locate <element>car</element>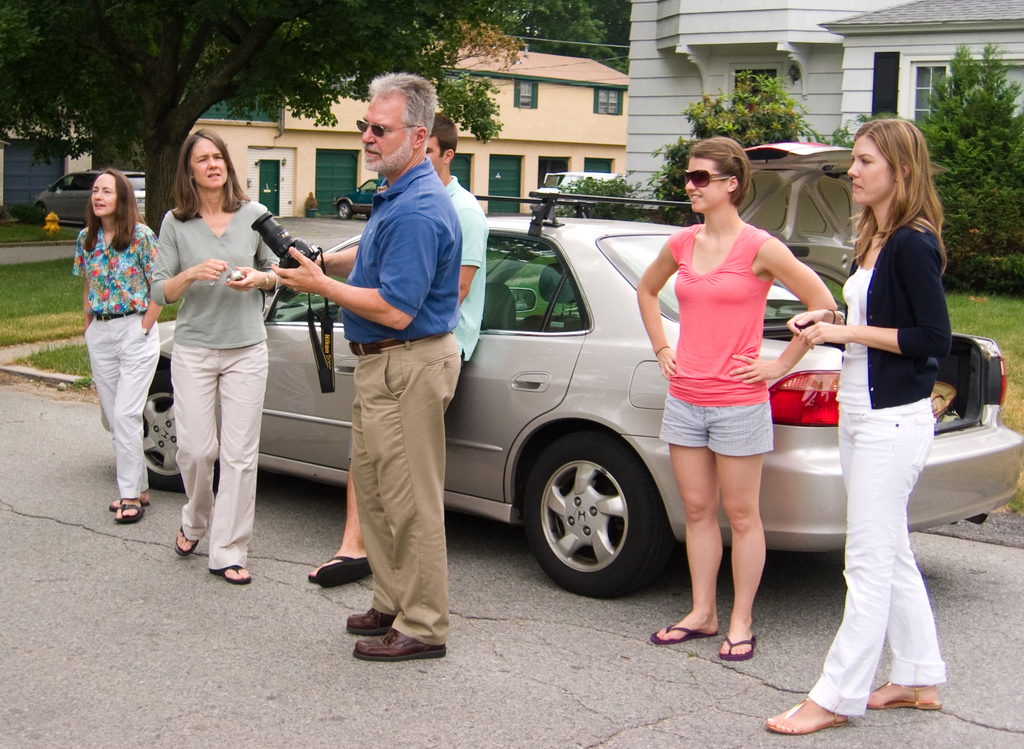
136:191:1023:597
